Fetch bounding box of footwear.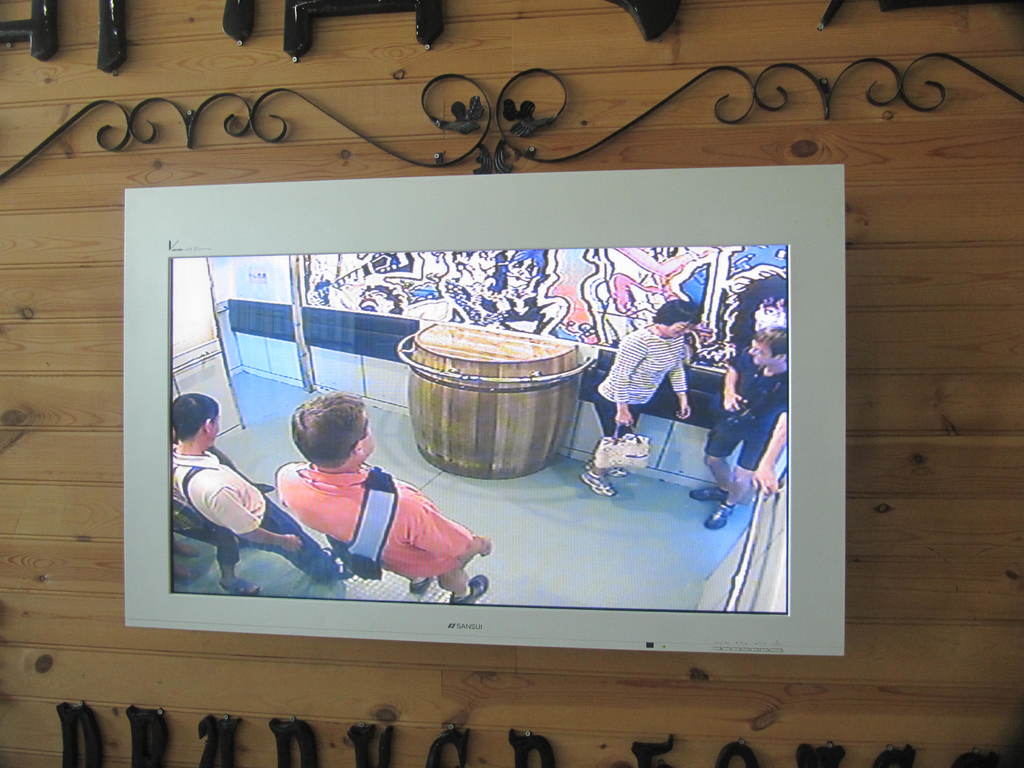
Bbox: [580,458,628,481].
